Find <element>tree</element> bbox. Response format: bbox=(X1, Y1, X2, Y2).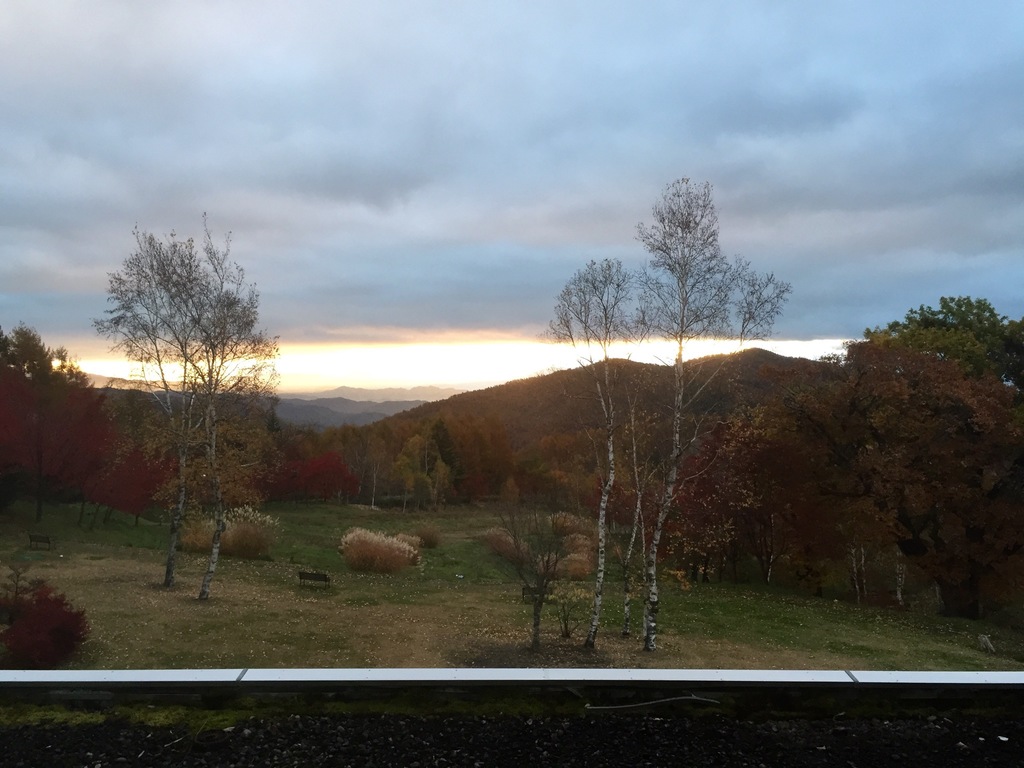
bbox=(427, 418, 460, 485).
